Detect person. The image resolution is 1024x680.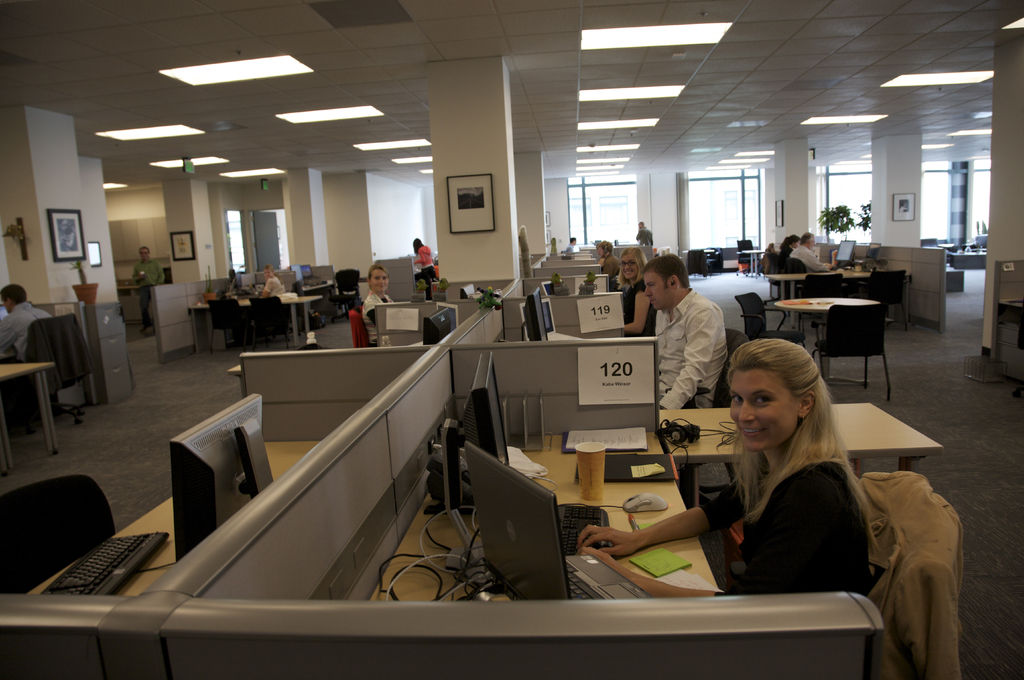
Rect(641, 255, 719, 407).
